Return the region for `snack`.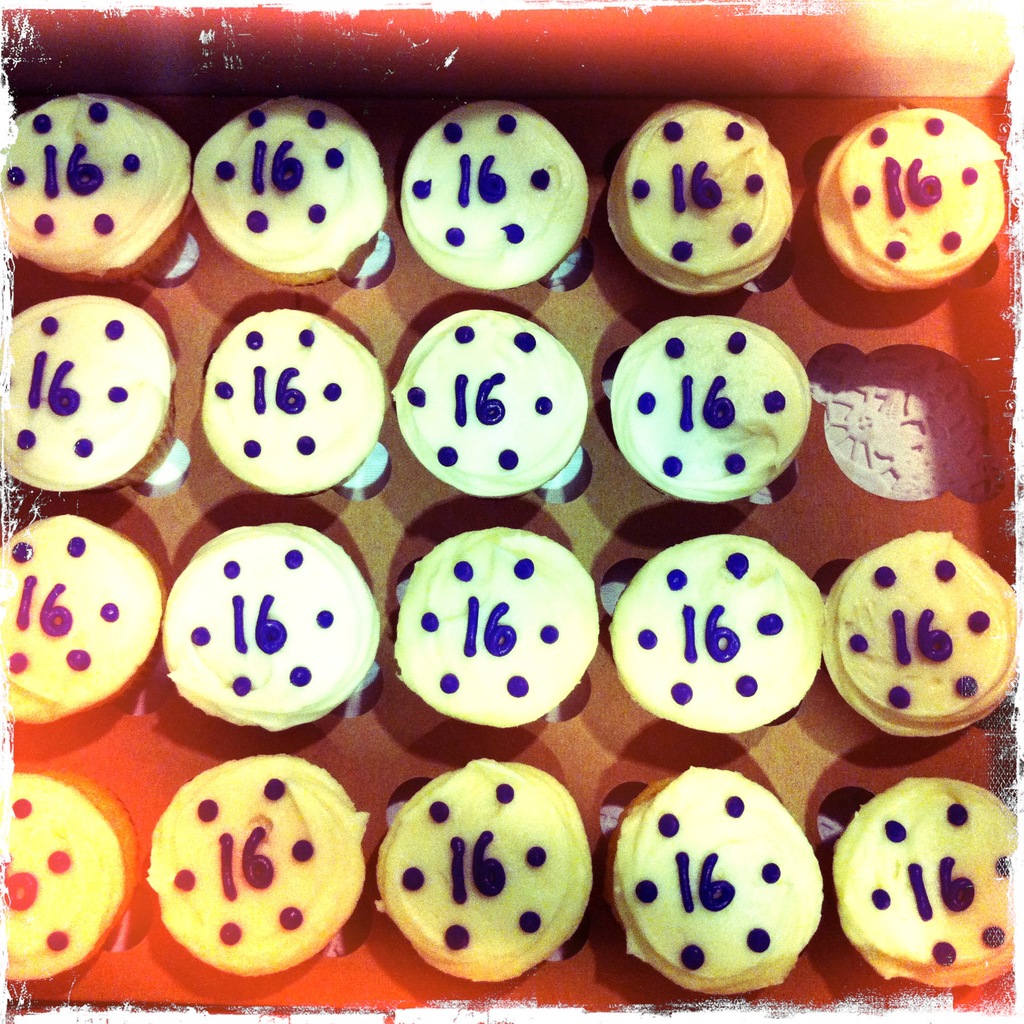
[823, 533, 1016, 741].
